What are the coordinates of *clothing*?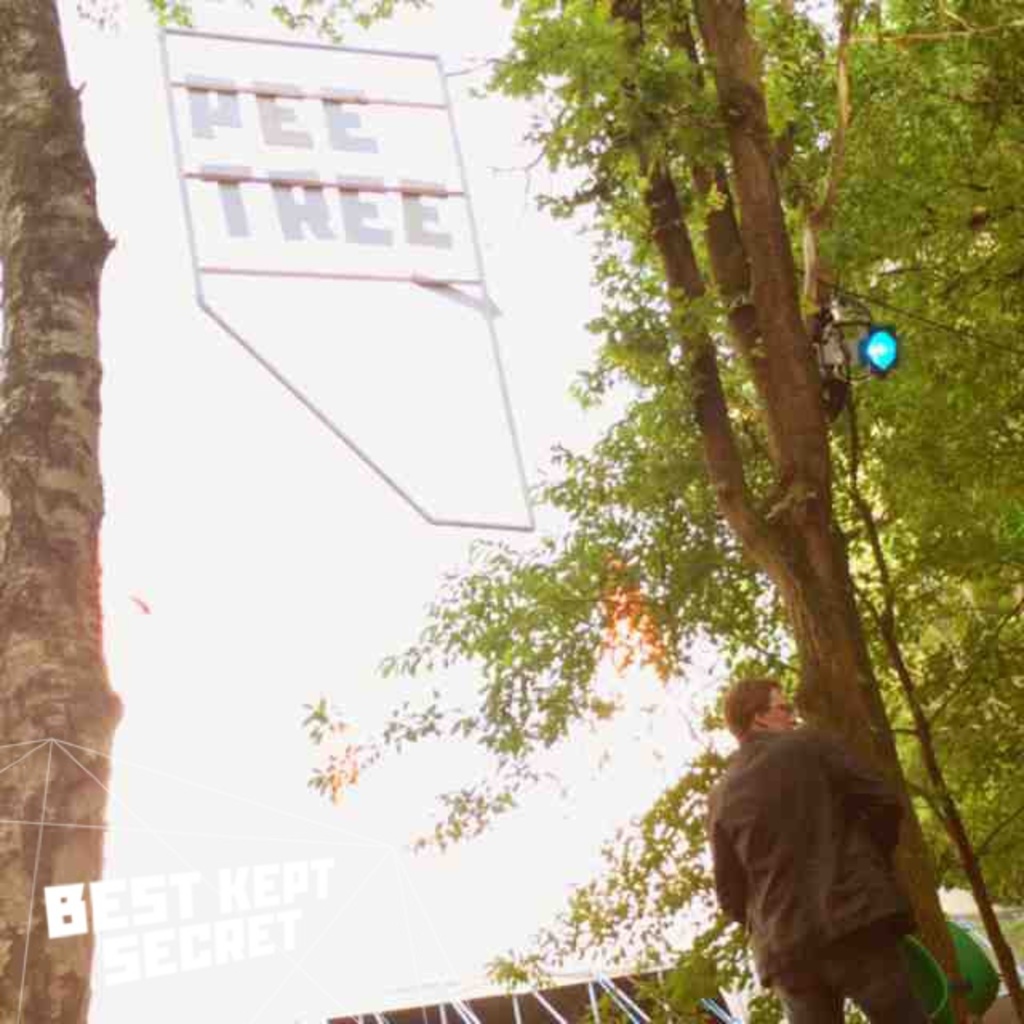
left=706, top=722, right=922, bottom=1022.
